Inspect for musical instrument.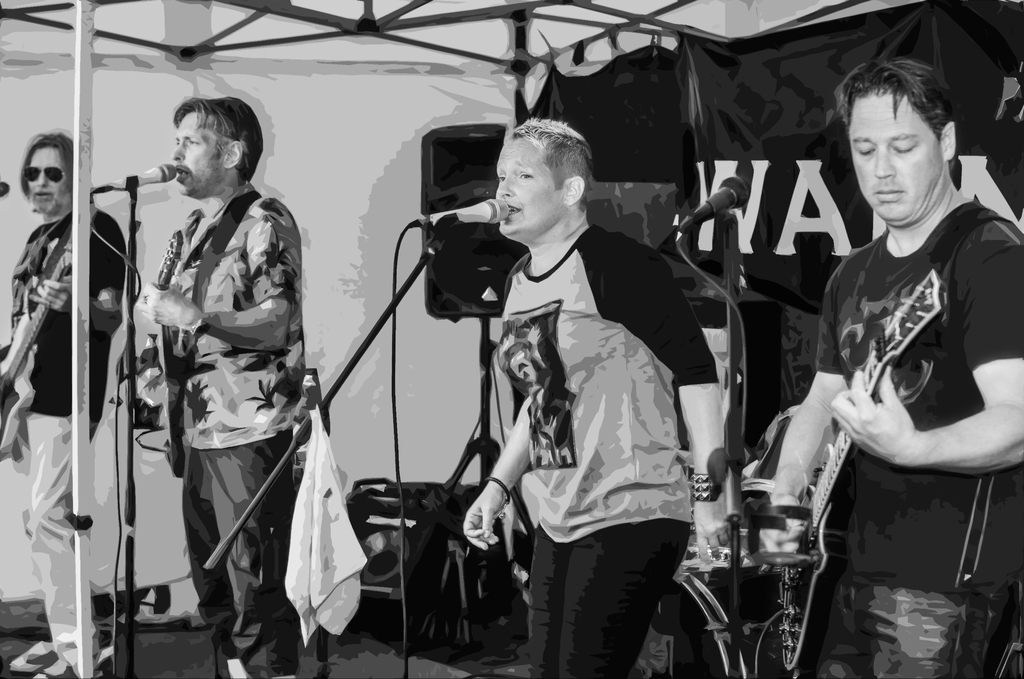
Inspection: <bbox>767, 266, 947, 678</bbox>.
